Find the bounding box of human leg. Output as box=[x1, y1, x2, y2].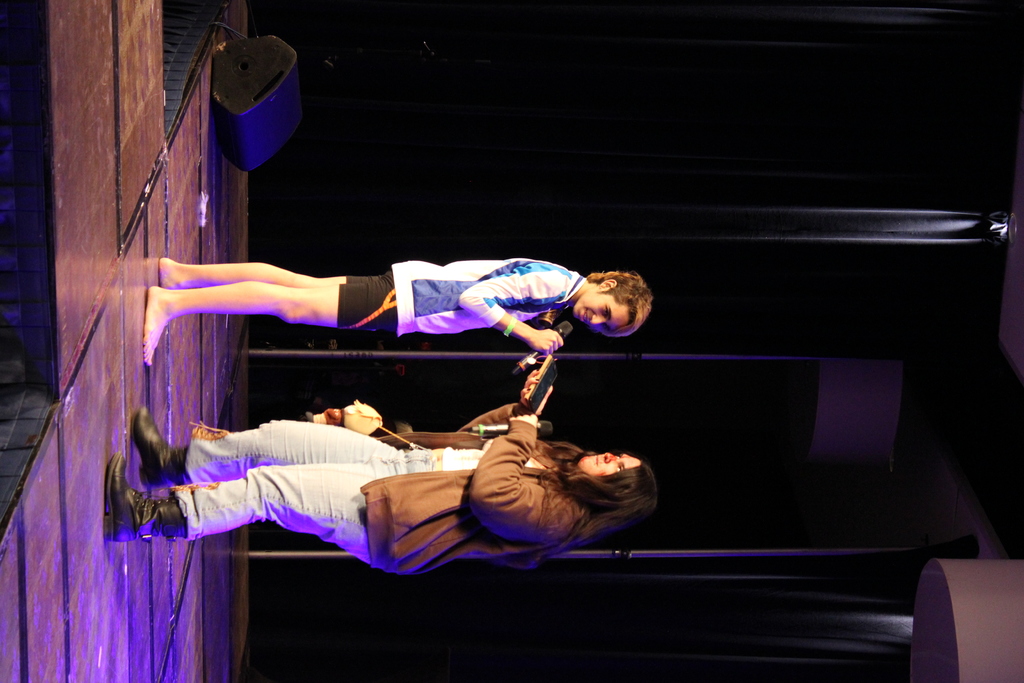
box=[159, 254, 387, 290].
